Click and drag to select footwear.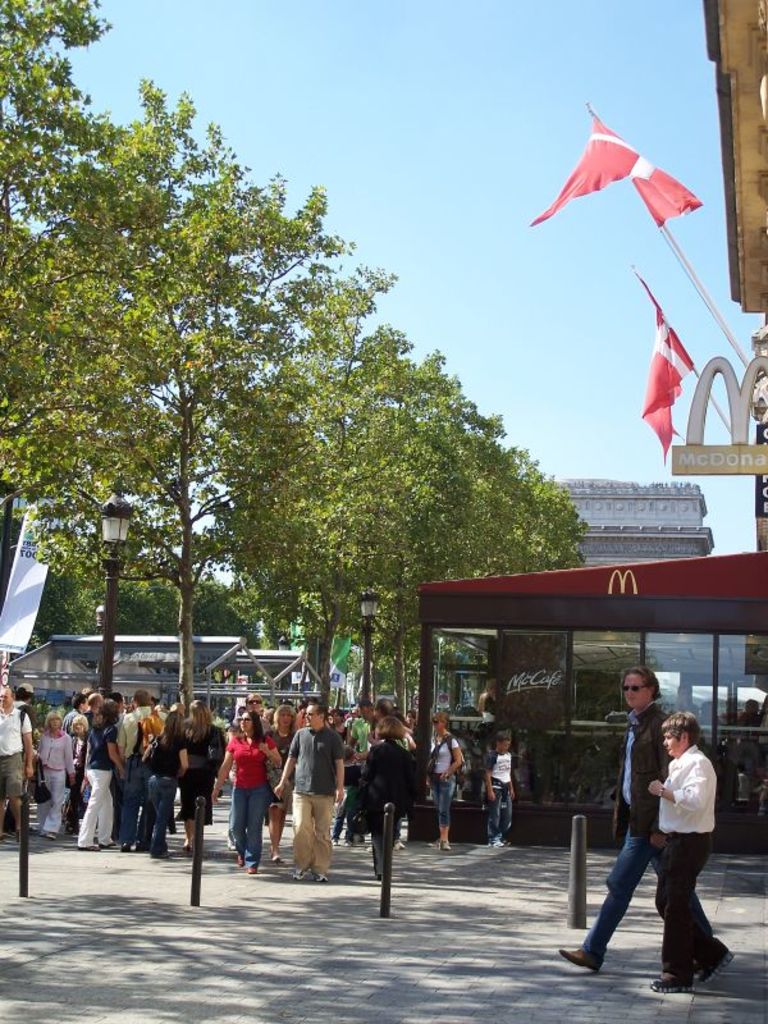
Selection: crop(99, 838, 116, 846).
